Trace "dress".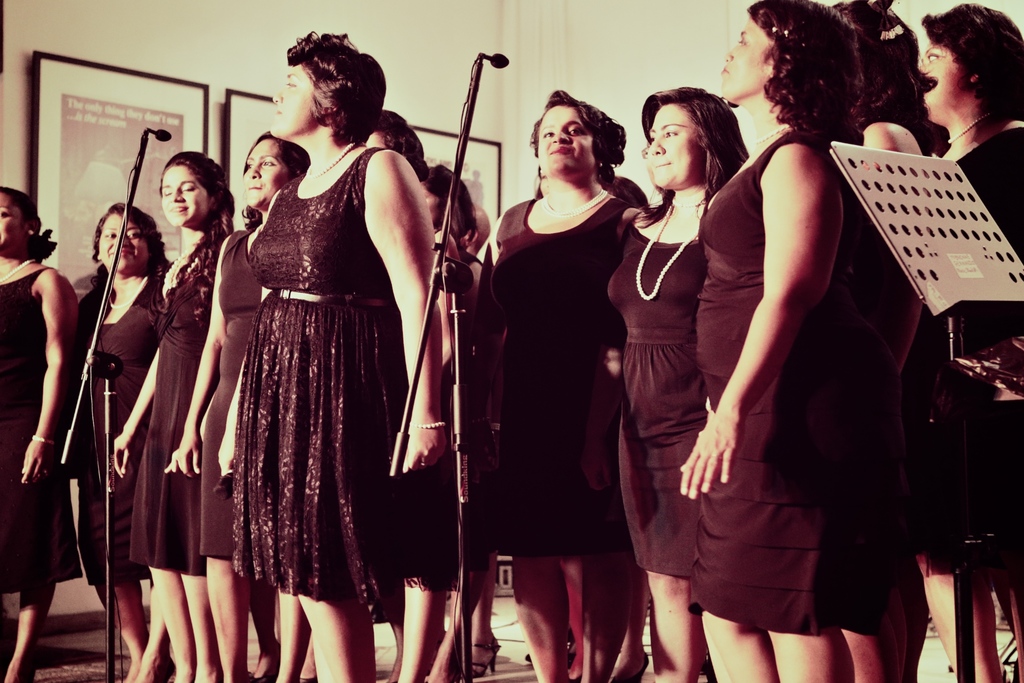
Traced to bbox=(859, 118, 920, 599).
